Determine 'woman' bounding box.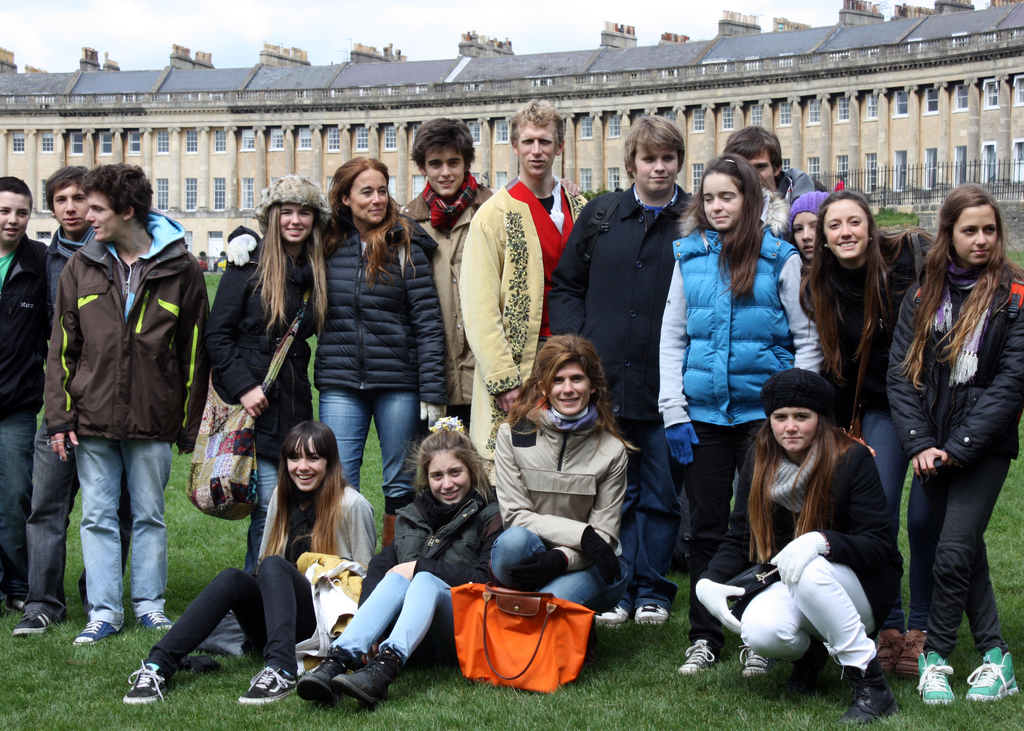
Determined: crop(488, 333, 625, 611).
